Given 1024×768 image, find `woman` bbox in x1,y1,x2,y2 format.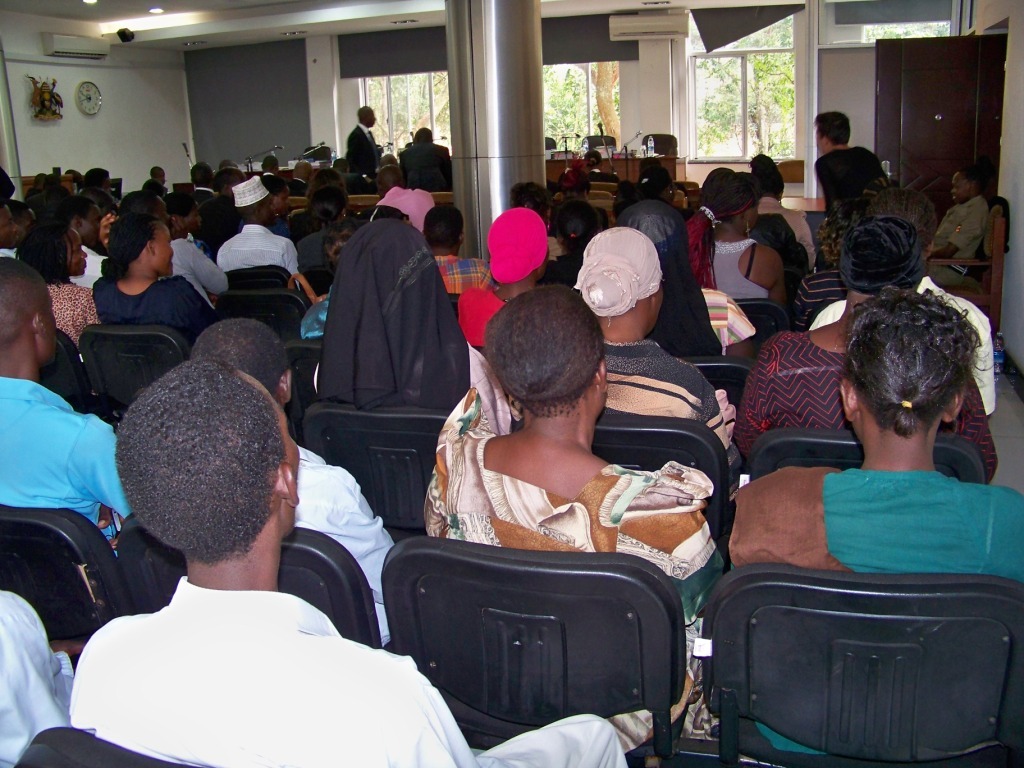
99,217,212,347.
